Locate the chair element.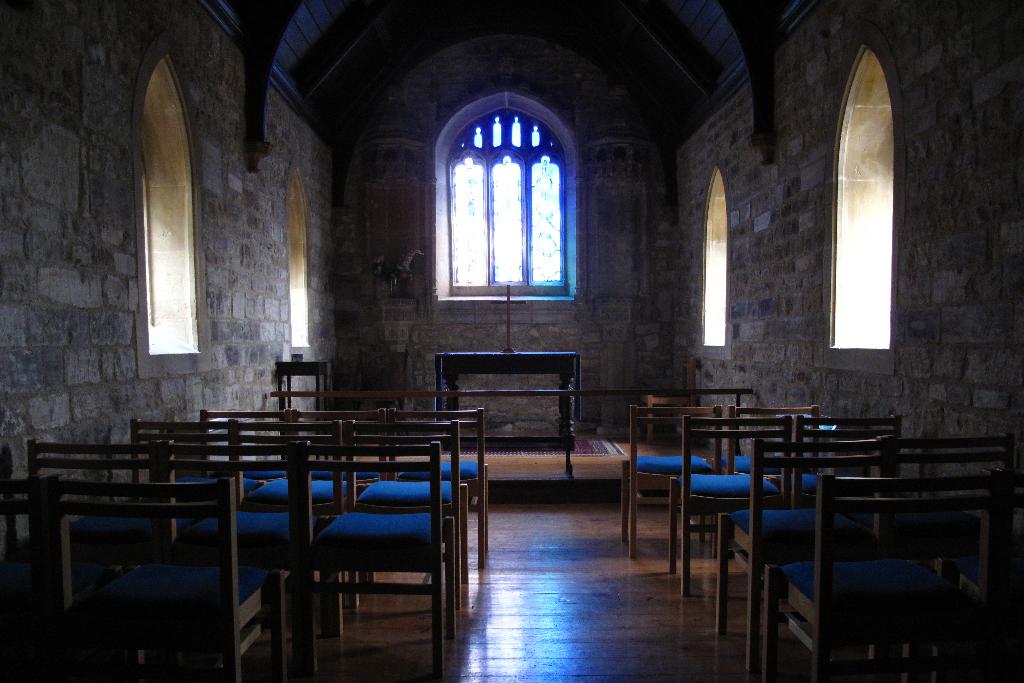
Element bbox: {"x1": 195, "y1": 407, "x2": 289, "y2": 470}.
